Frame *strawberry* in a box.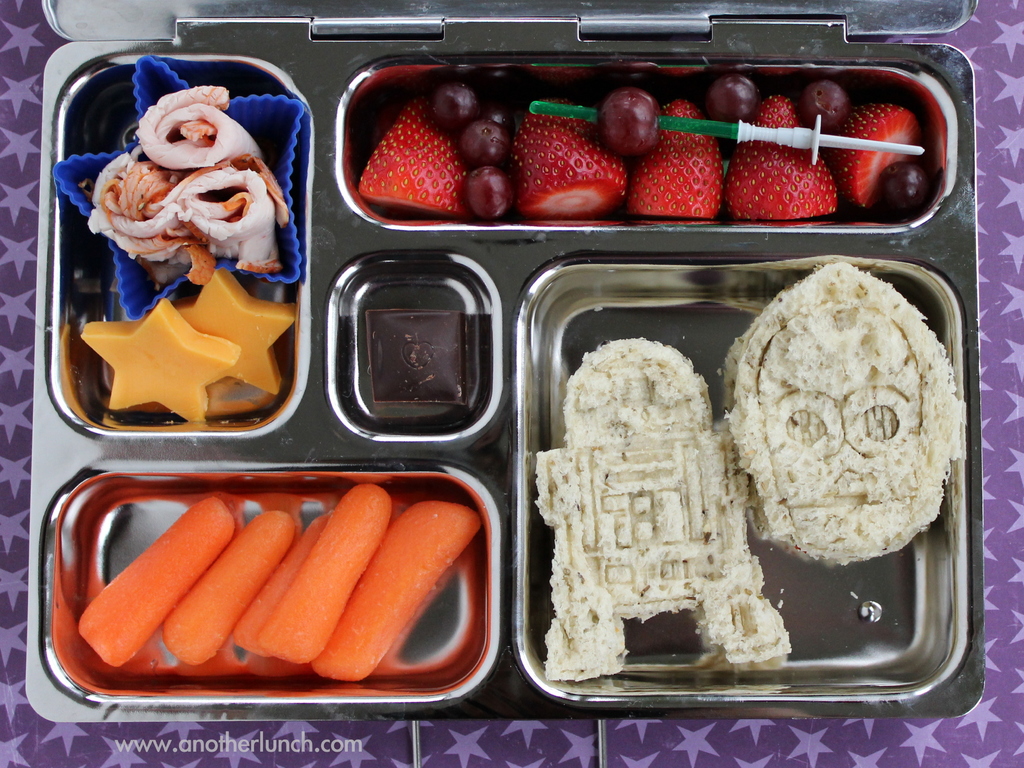
{"left": 724, "top": 125, "right": 852, "bottom": 213}.
